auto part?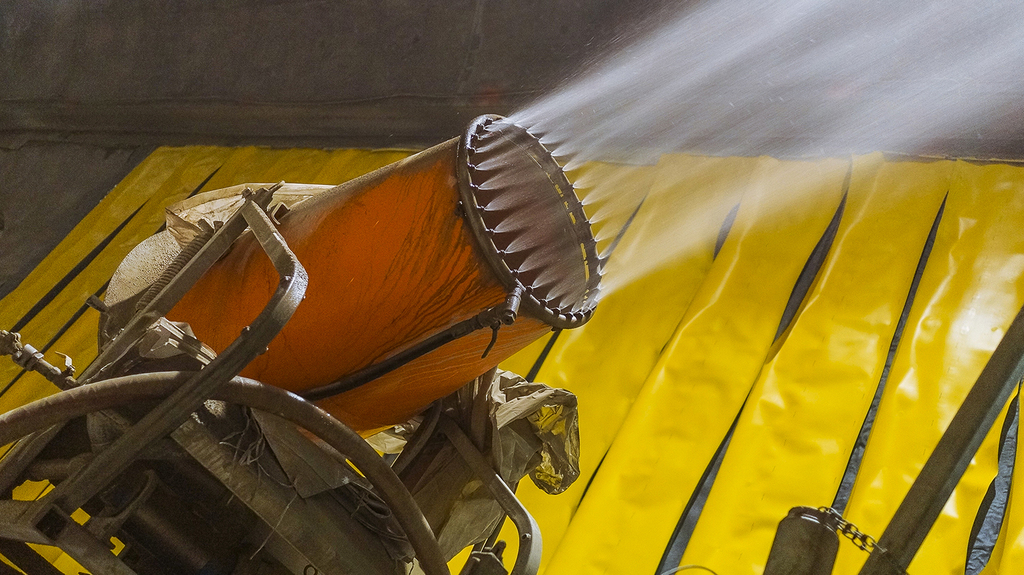
x1=0, y1=89, x2=620, y2=574
